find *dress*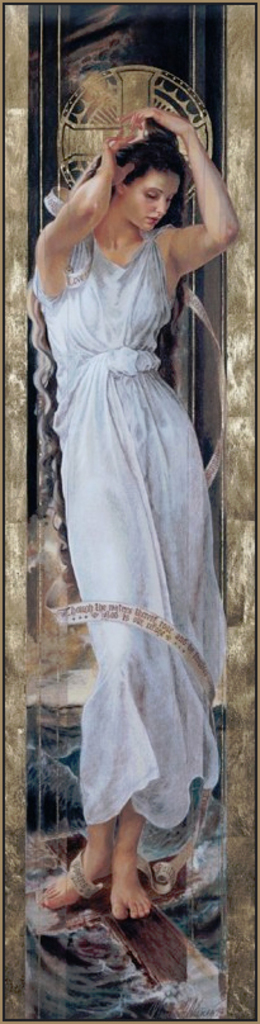
25 184 232 814
